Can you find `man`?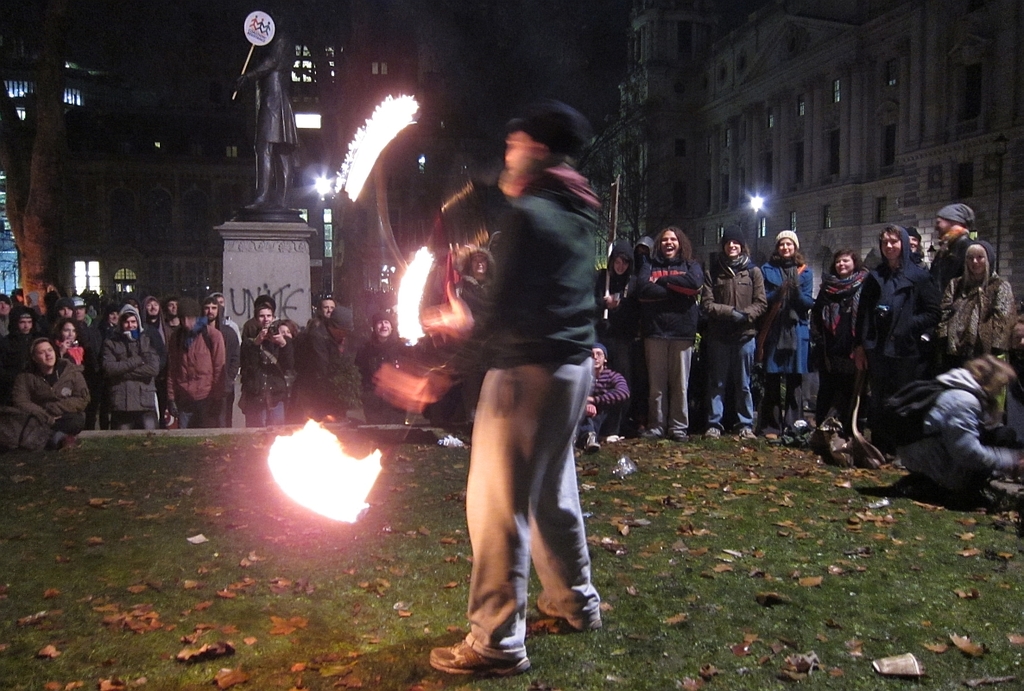
Yes, bounding box: rect(142, 295, 169, 356).
